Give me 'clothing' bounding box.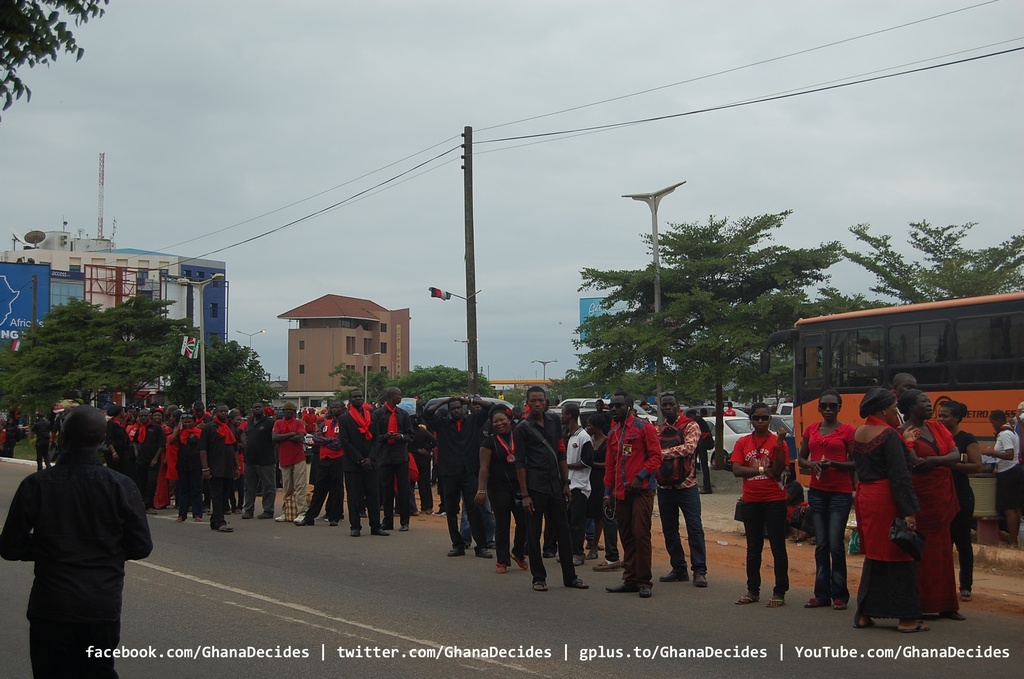
649,407,707,581.
